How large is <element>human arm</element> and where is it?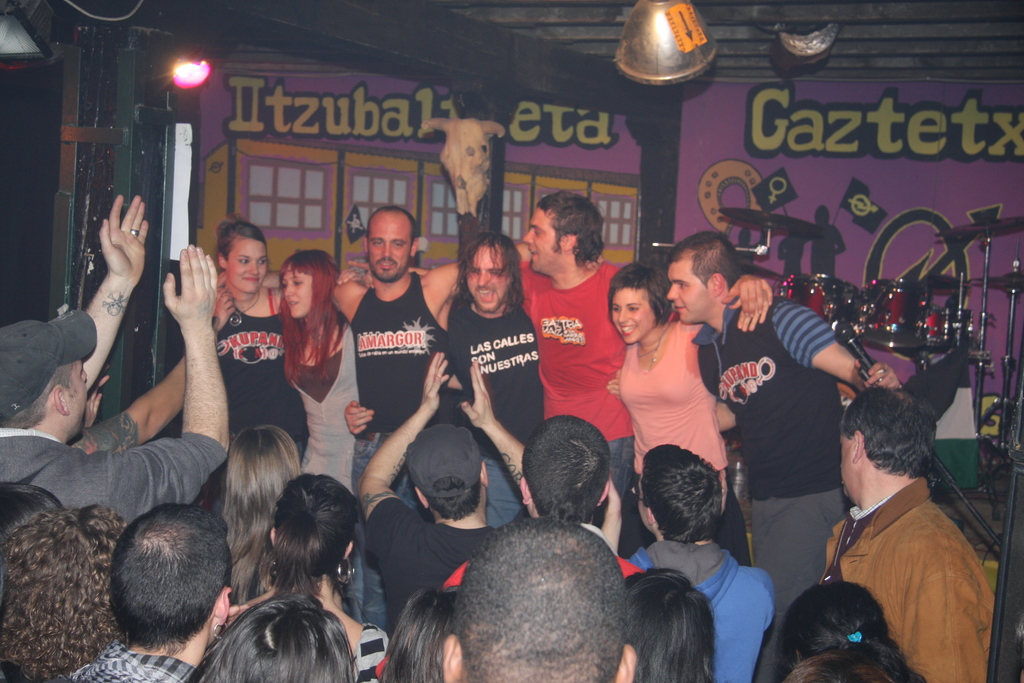
Bounding box: x1=67, y1=357, x2=185, y2=458.
